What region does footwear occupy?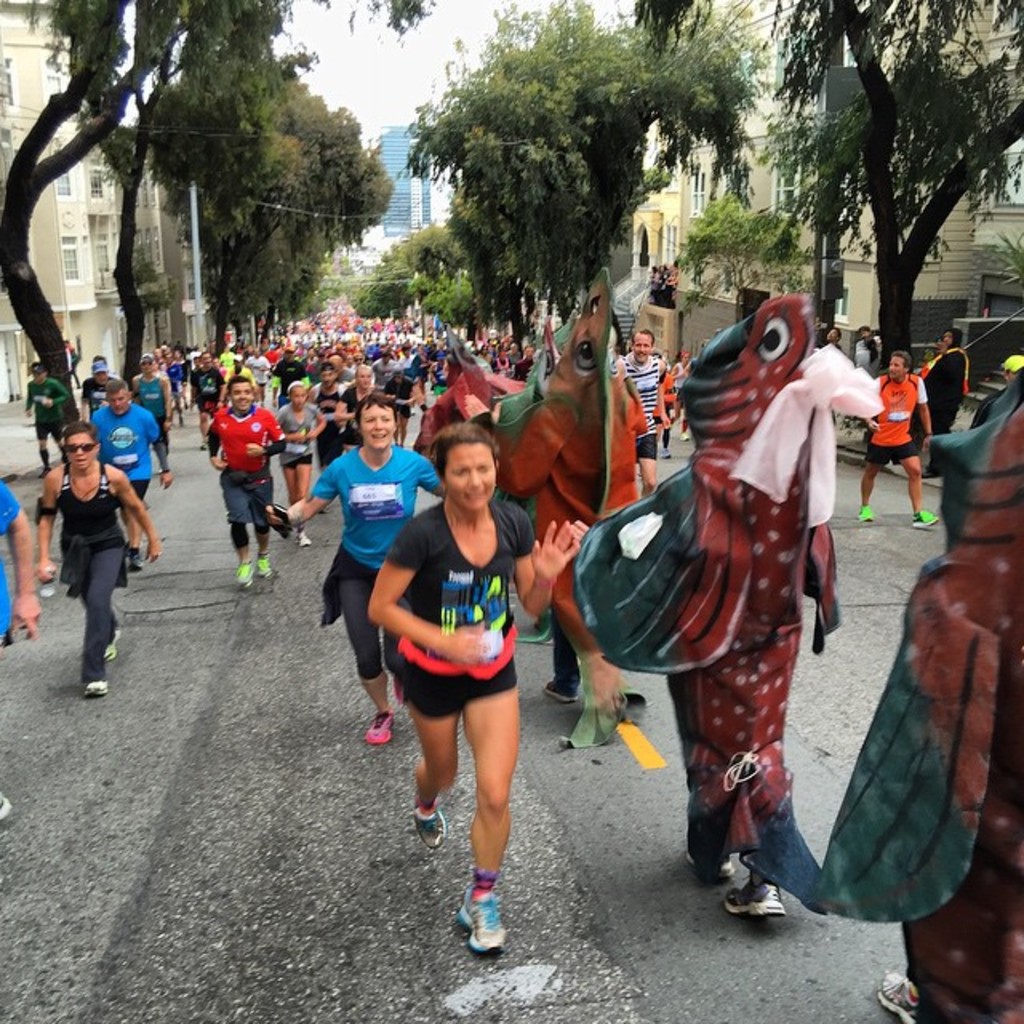
box(258, 557, 272, 571).
